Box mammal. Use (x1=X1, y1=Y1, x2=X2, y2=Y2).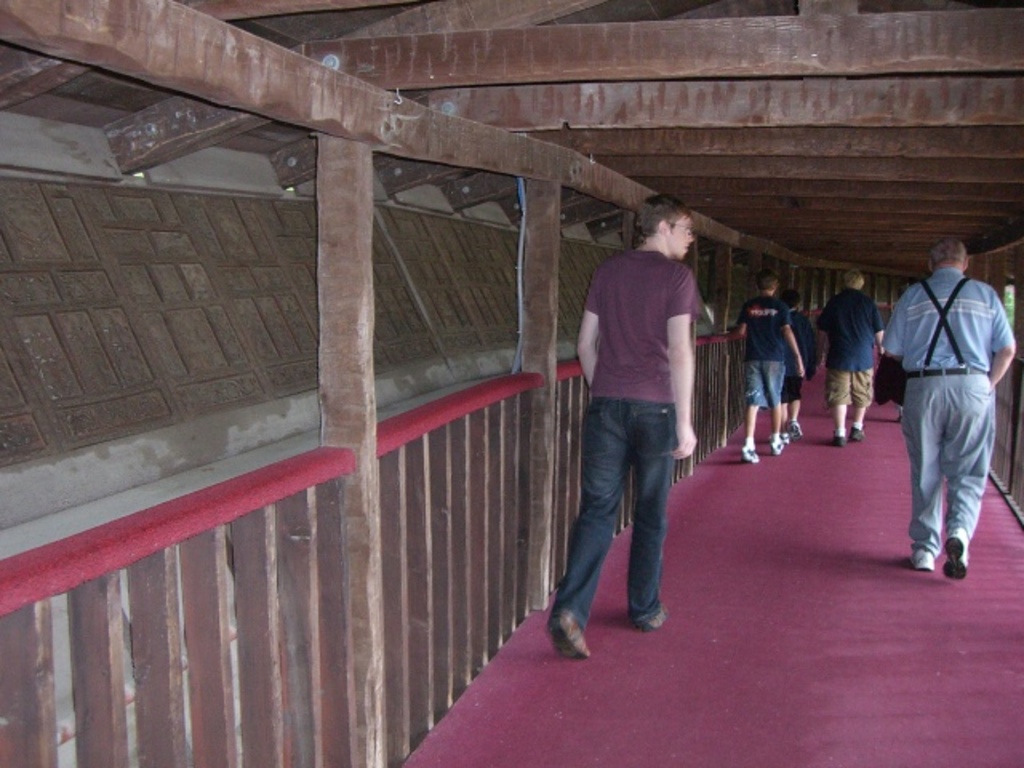
(x1=731, y1=275, x2=810, y2=467).
